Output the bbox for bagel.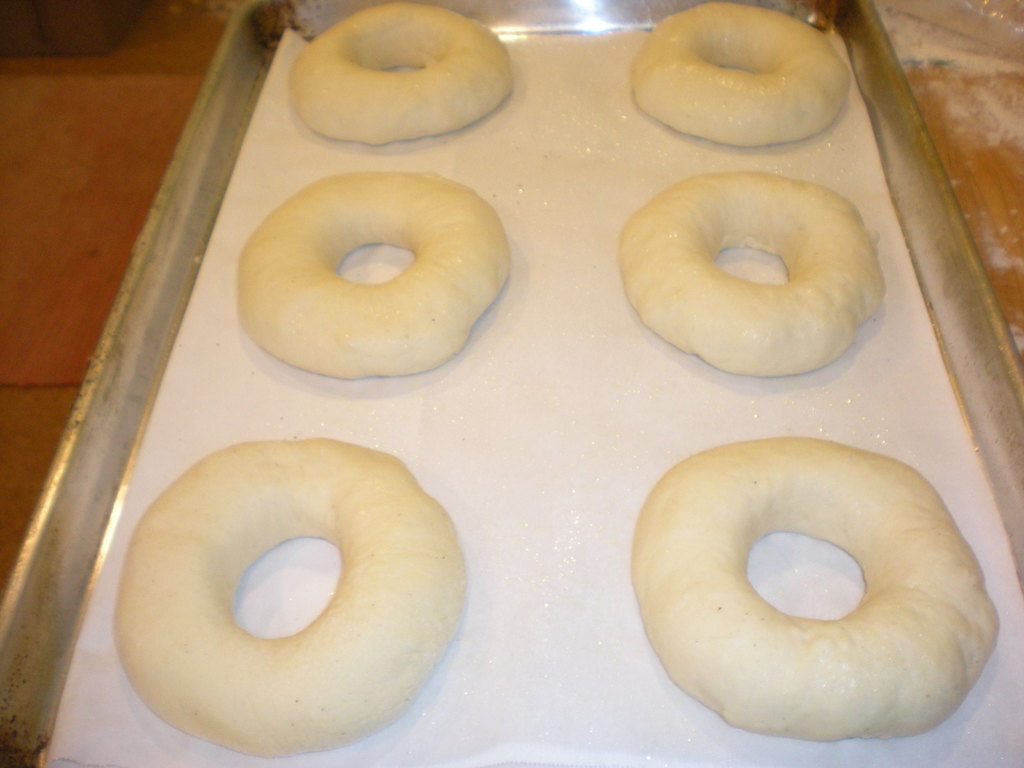
631:1:853:148.
